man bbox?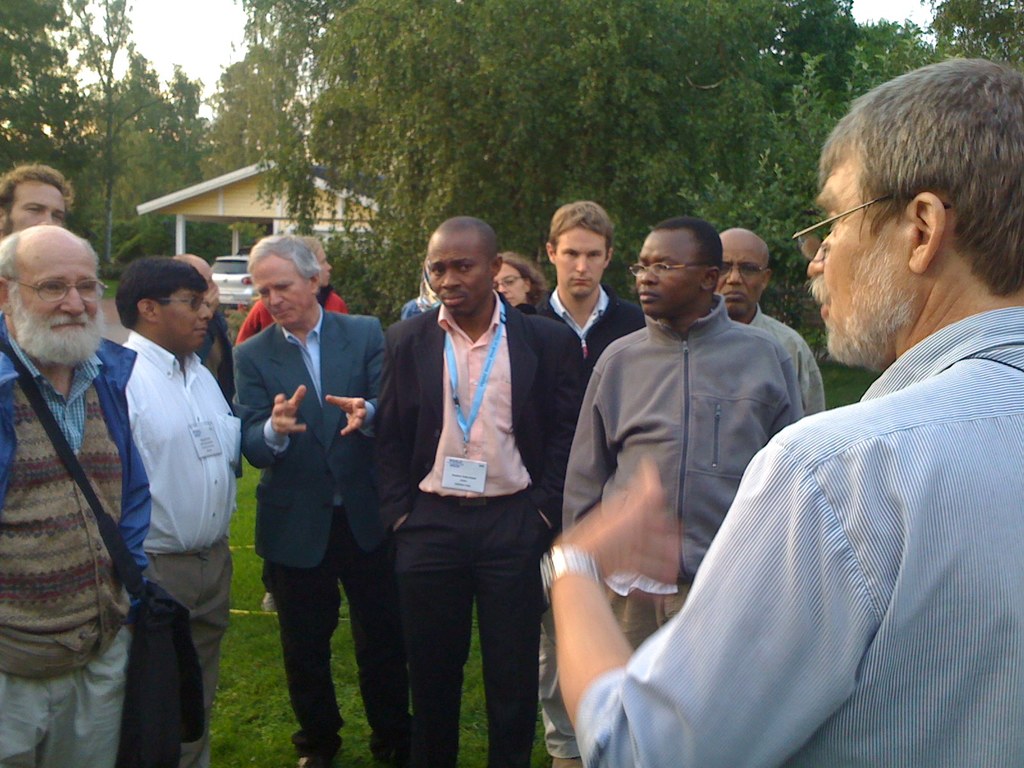
rect(538, 54, 1023, 767)
